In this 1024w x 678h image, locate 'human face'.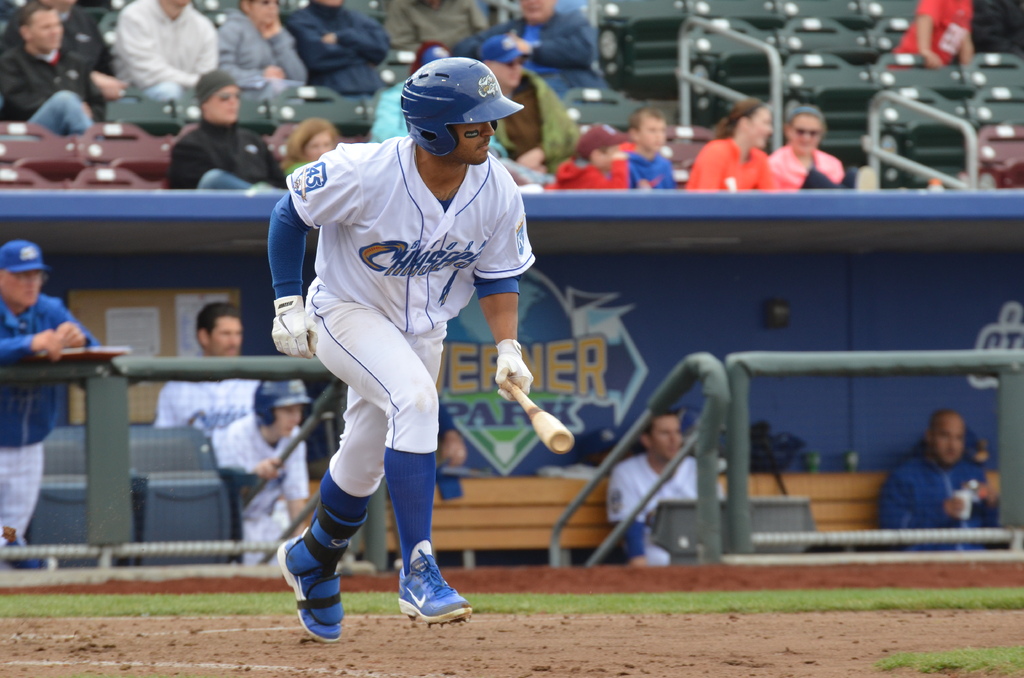
Bounding box: l=936, t=419, r=961, b=470.
